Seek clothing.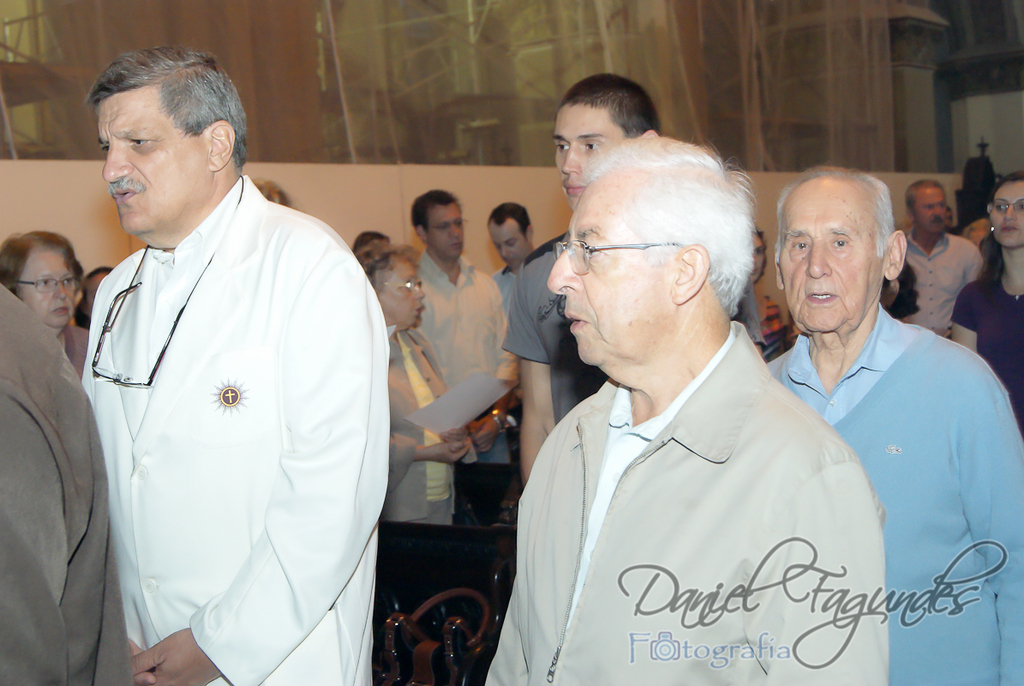
bbox(904, 229, 986, 327).
